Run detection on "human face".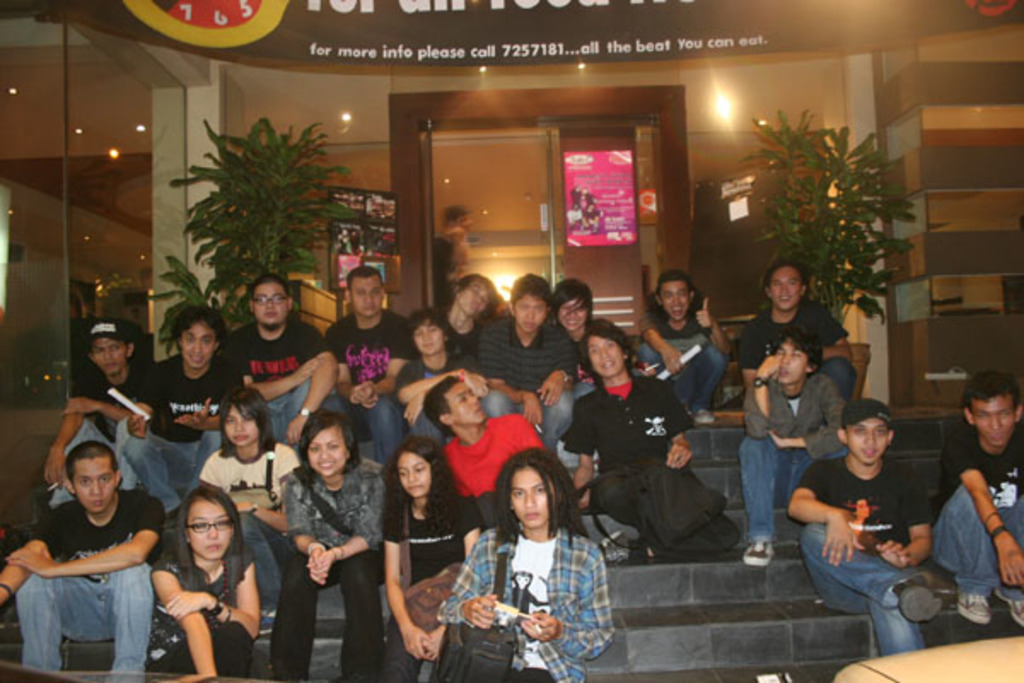
Result: [517,294,546,330].
